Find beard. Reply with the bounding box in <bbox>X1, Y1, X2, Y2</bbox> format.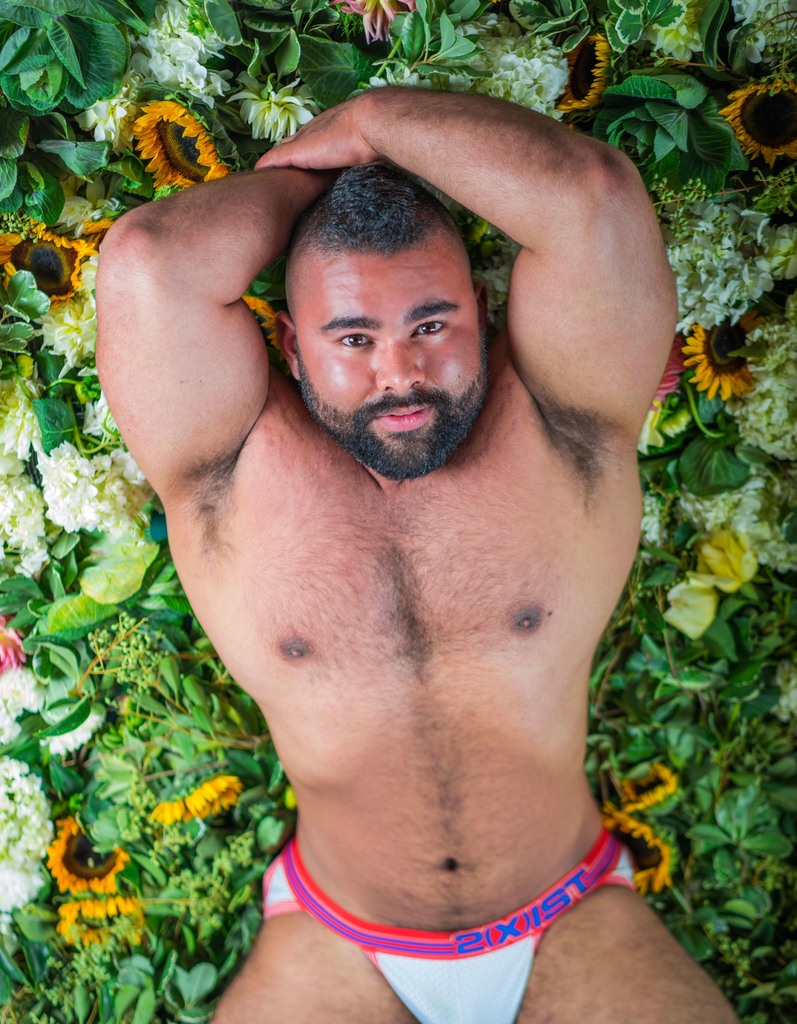
<bbox>290, 317, 521, 464</bbox>.
